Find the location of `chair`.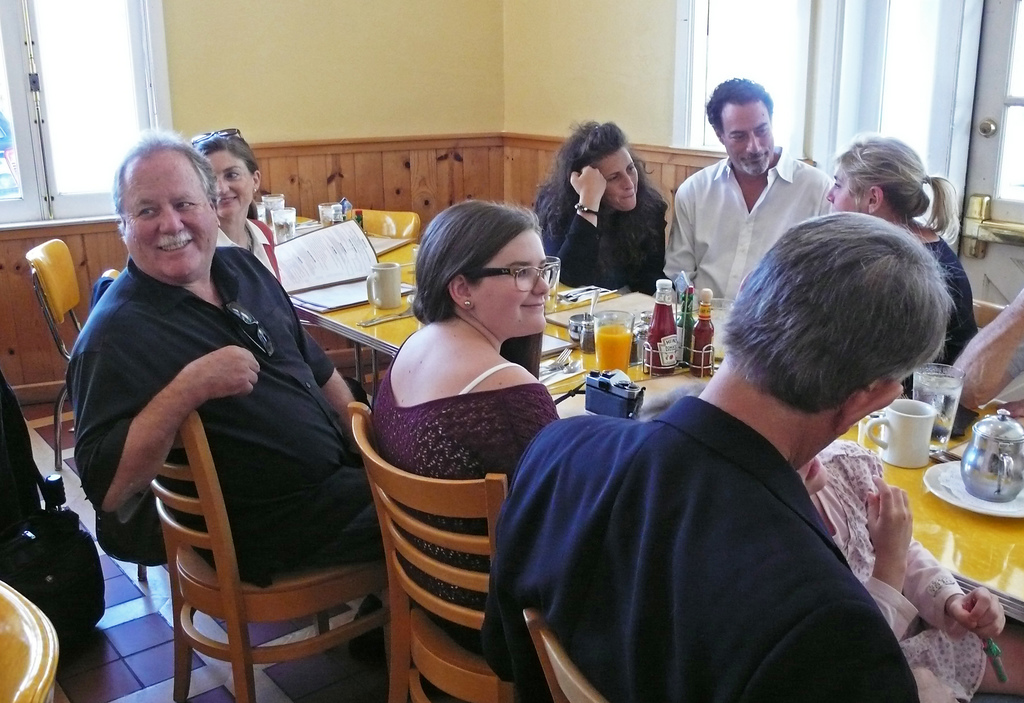
Location: 346,423,529,675.
